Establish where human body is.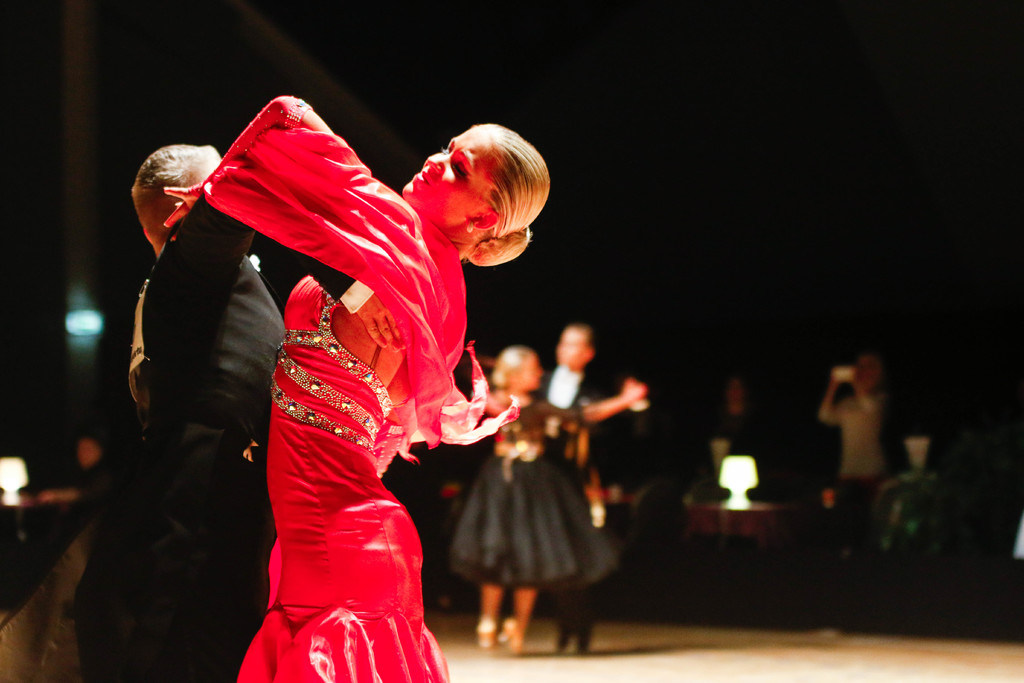
Established at box=[145, 53, 579, 679].
